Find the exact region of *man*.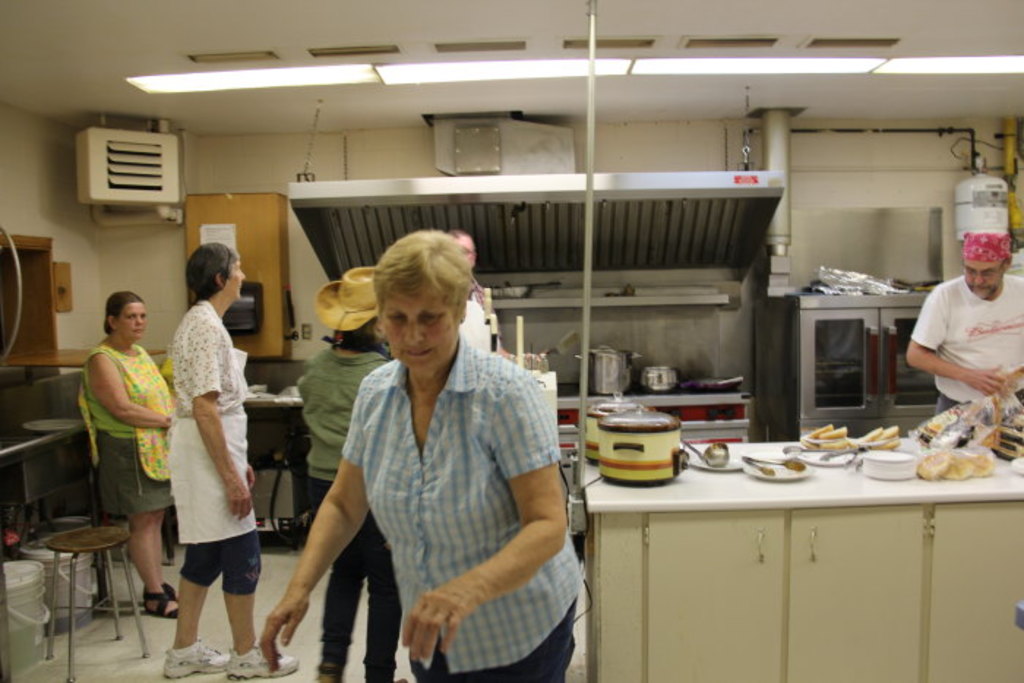
Exact region: left=451, top=227, right=500, bottom=357.
